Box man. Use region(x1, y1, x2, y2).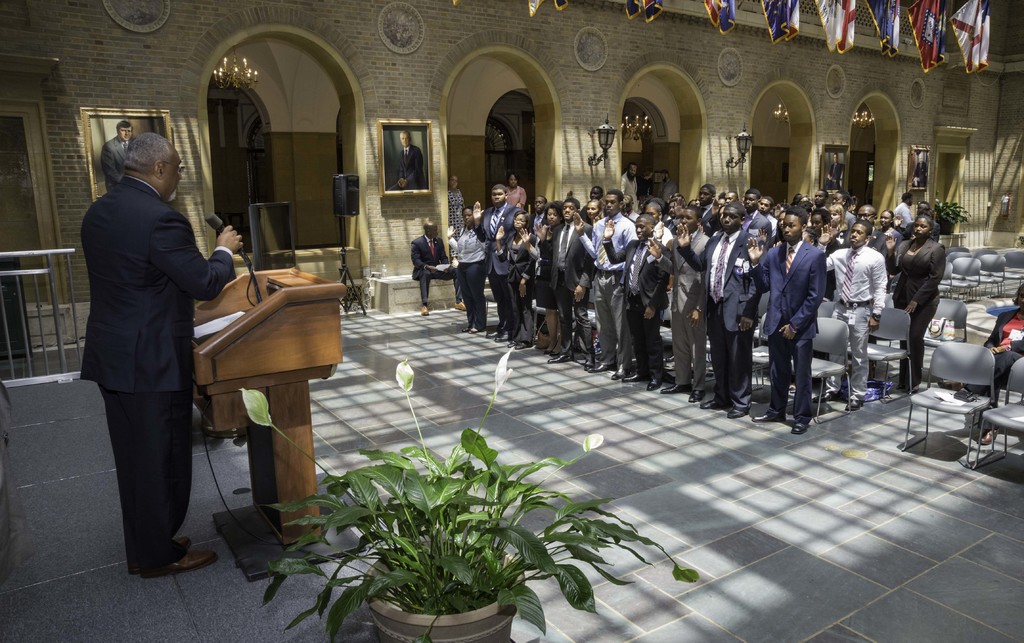
region(469, 184, 514, 338).
